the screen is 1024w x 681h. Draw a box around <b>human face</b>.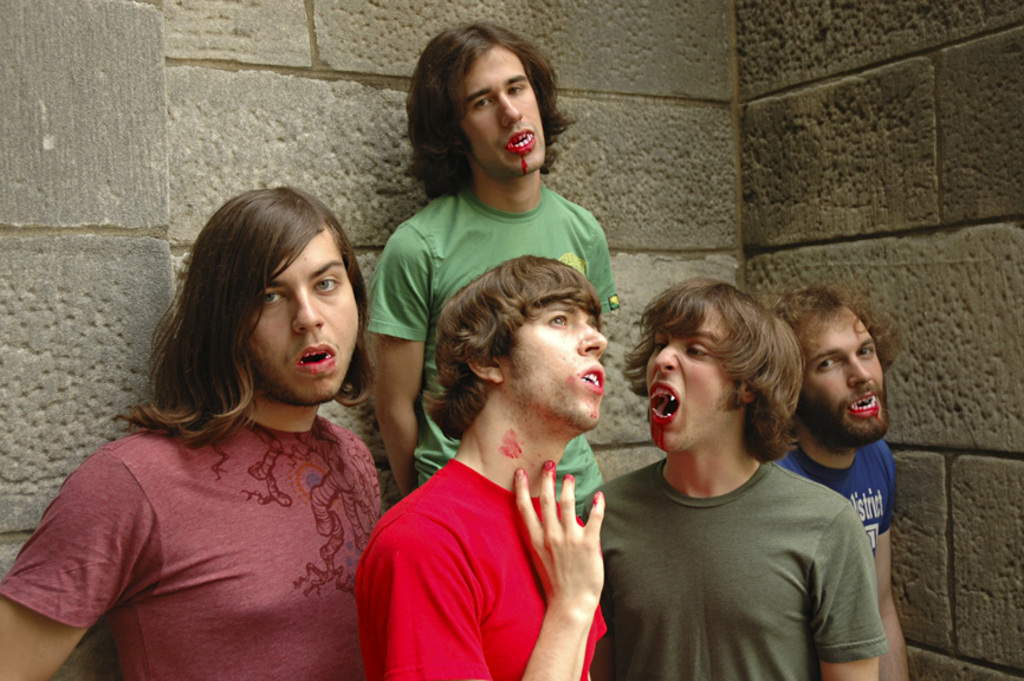
<box>510,304,611,426</box>.
